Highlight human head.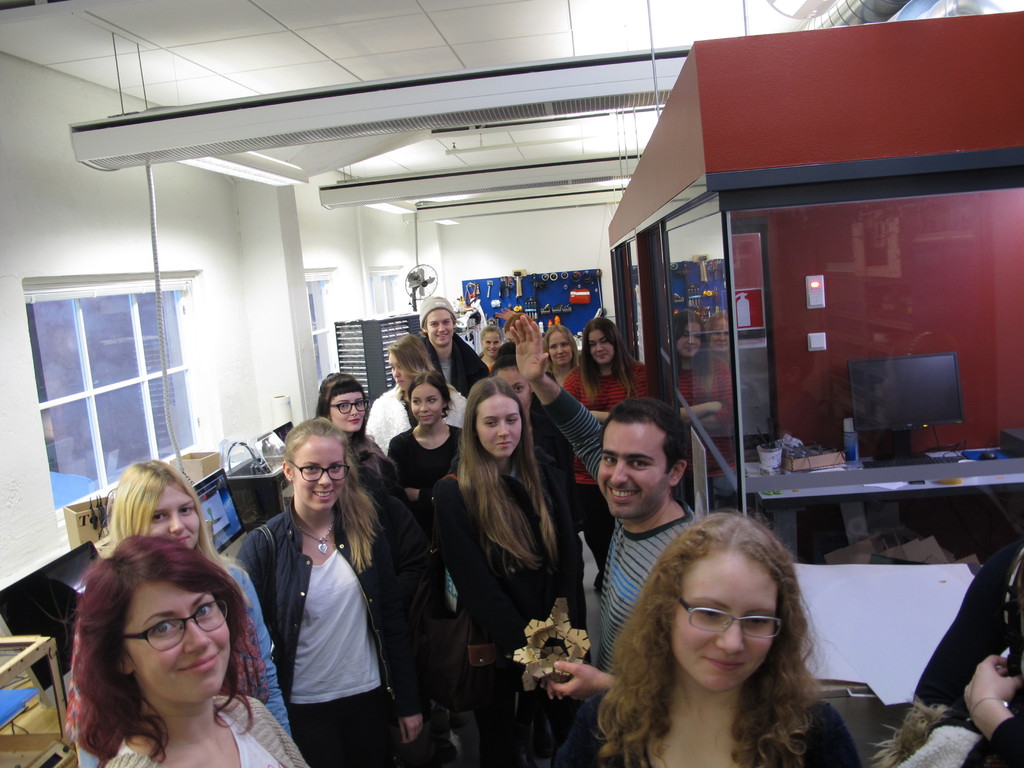
Highlighted region: crop(280, 419, 351, 511).
